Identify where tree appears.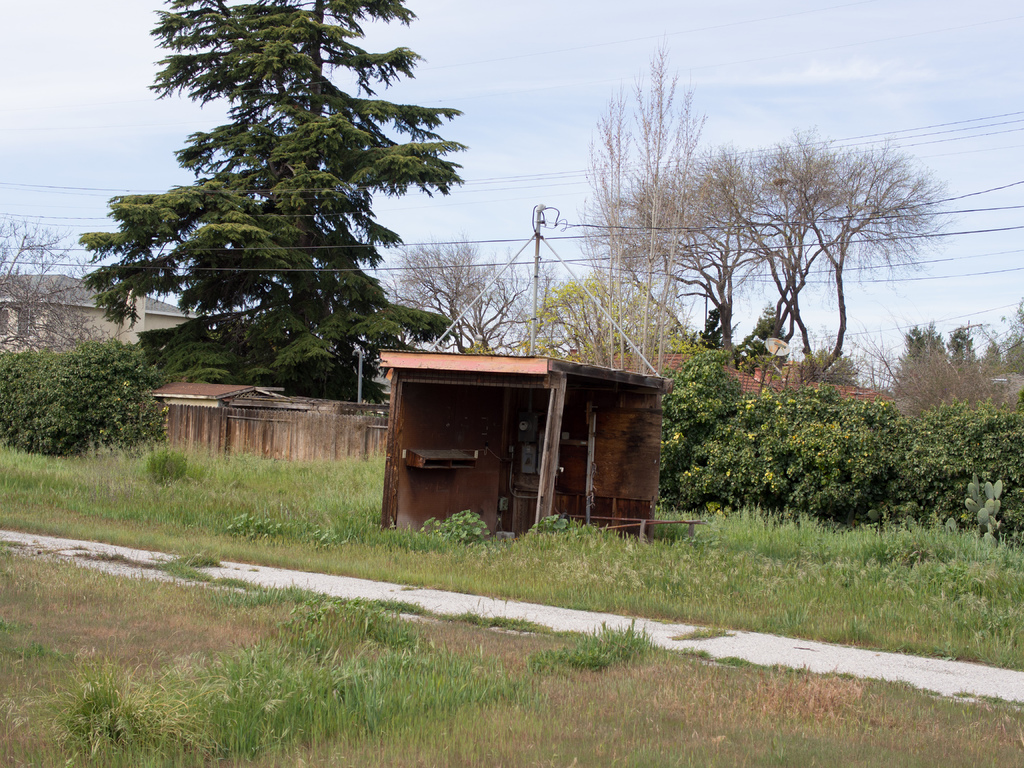
Appears at {"x1": 583, "y1": 128, "x2": 948, "y2": 383}.
